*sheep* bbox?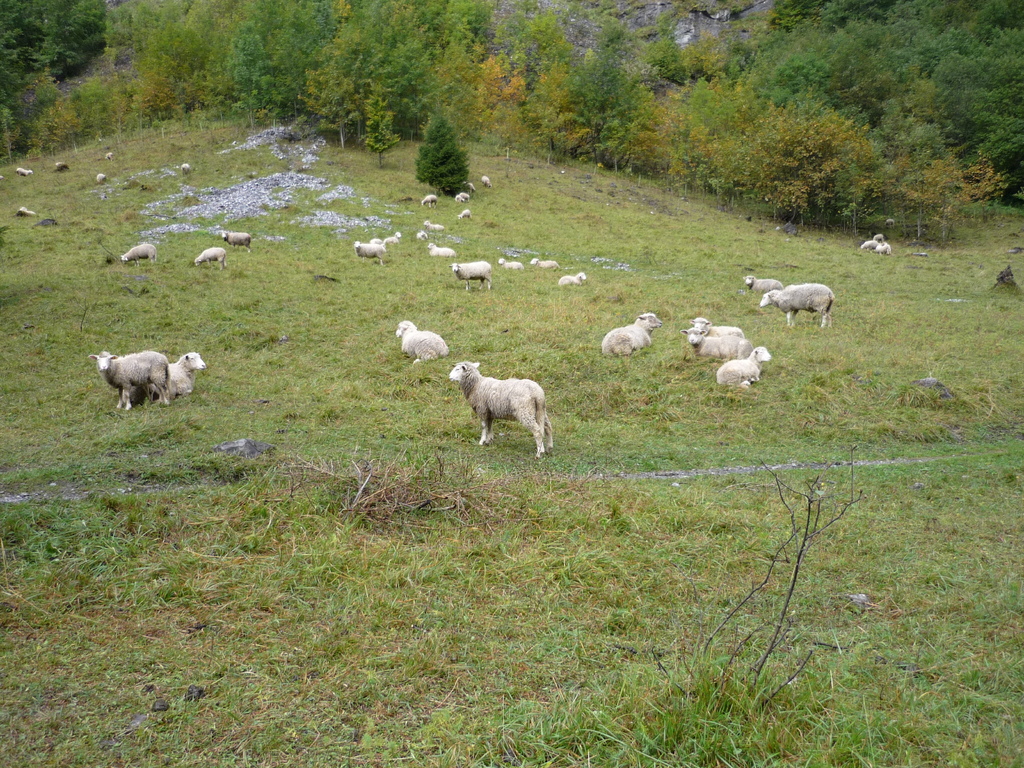
rect(426, 239, 456, 261)
